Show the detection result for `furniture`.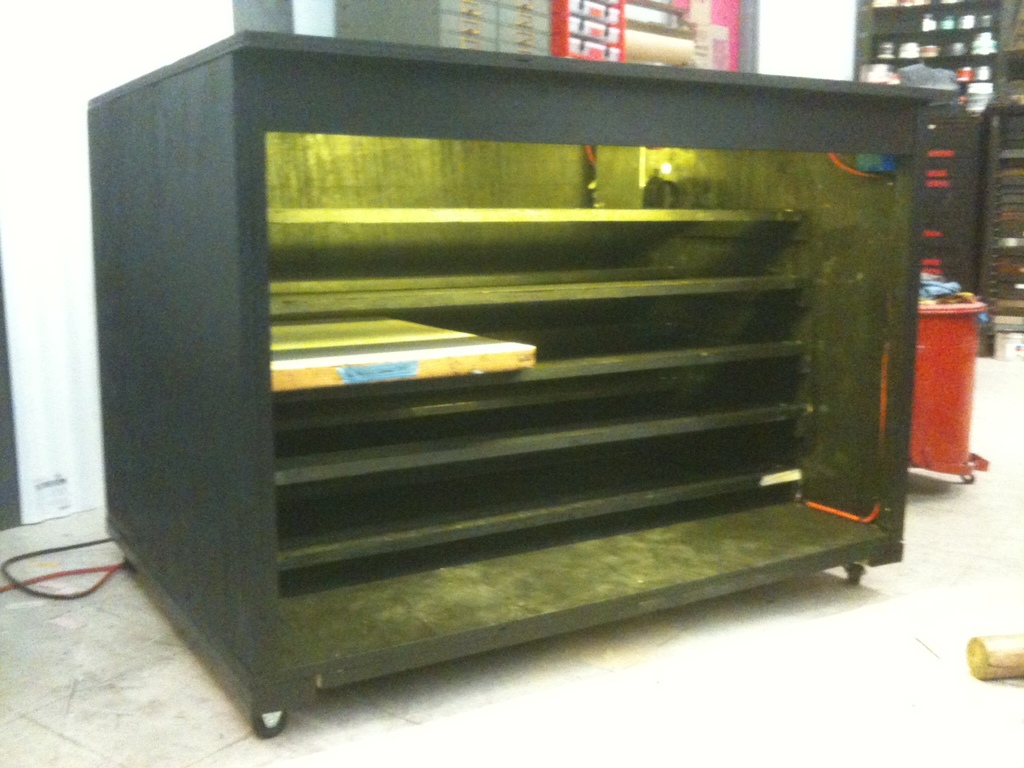
BBox(89, 26, 934, 742).
